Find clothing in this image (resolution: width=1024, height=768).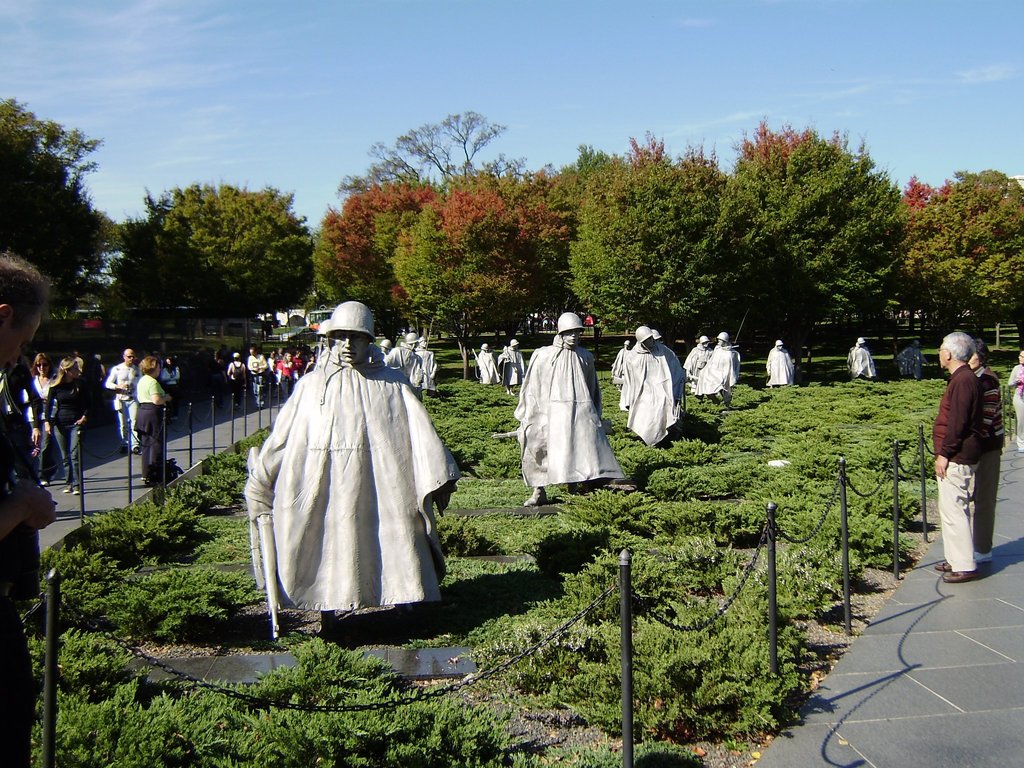
[x1=245, y1=307, x2=456, y2=641].
